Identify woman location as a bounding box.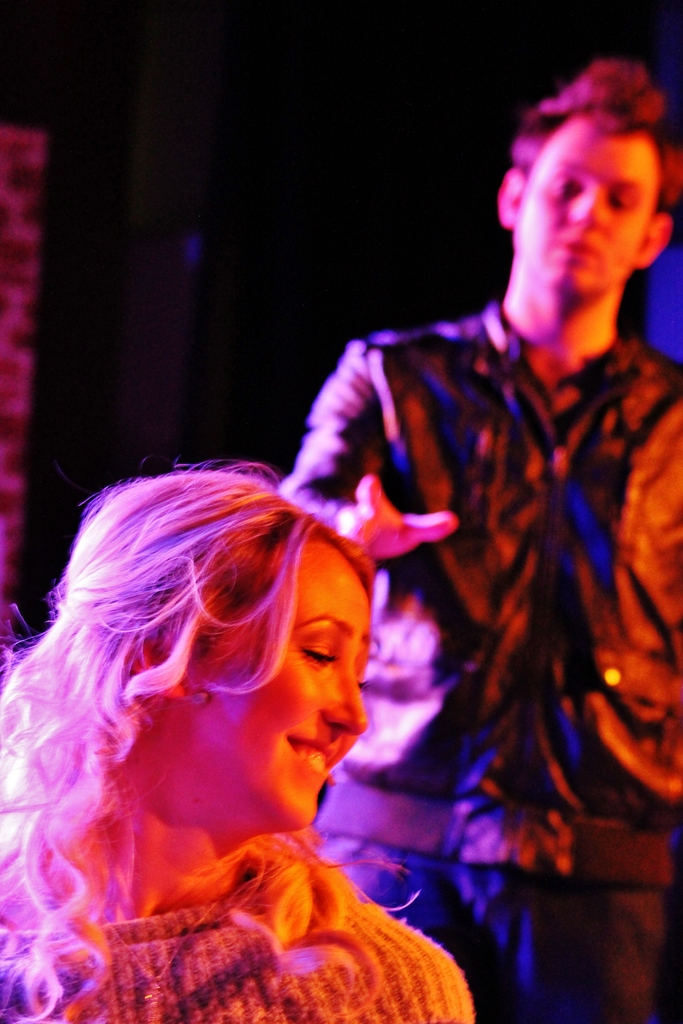
<region>0, 390, 491, 1011</region>.
